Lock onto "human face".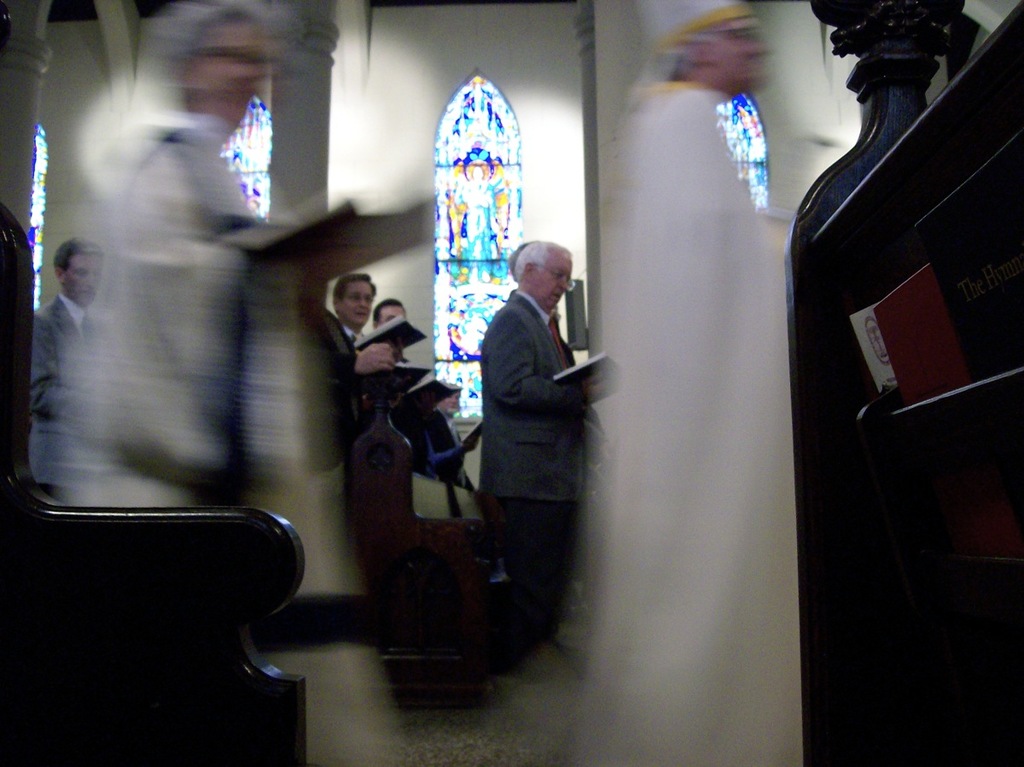
Locked: bbox=[343, 276, 377, 328].
